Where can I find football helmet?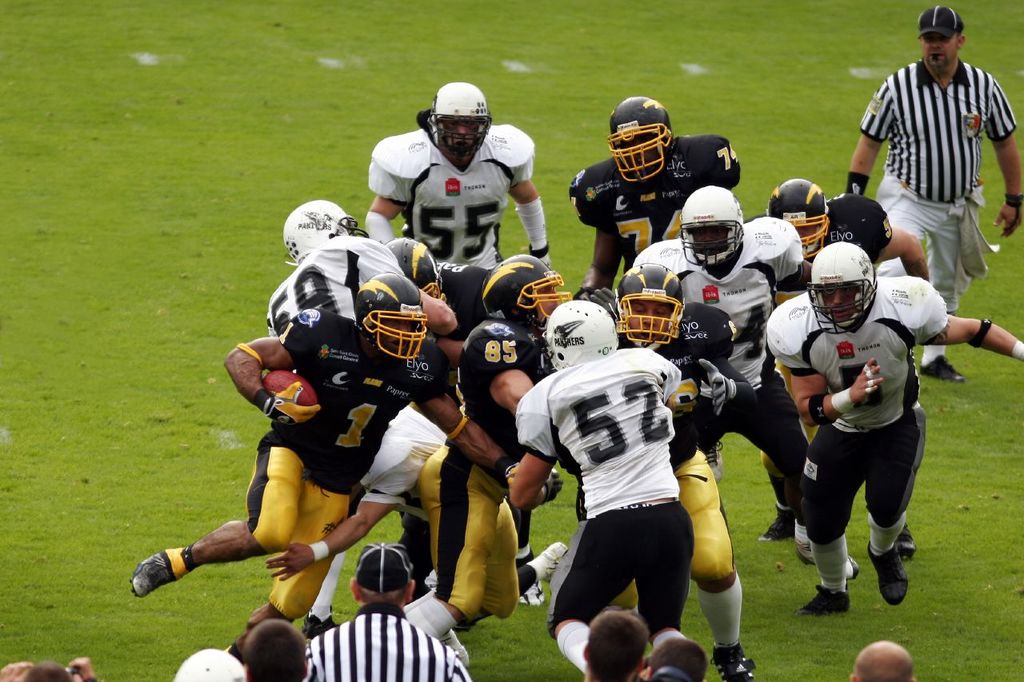
You can find it at x1=618, y1=265, x2=707, y2=353.
